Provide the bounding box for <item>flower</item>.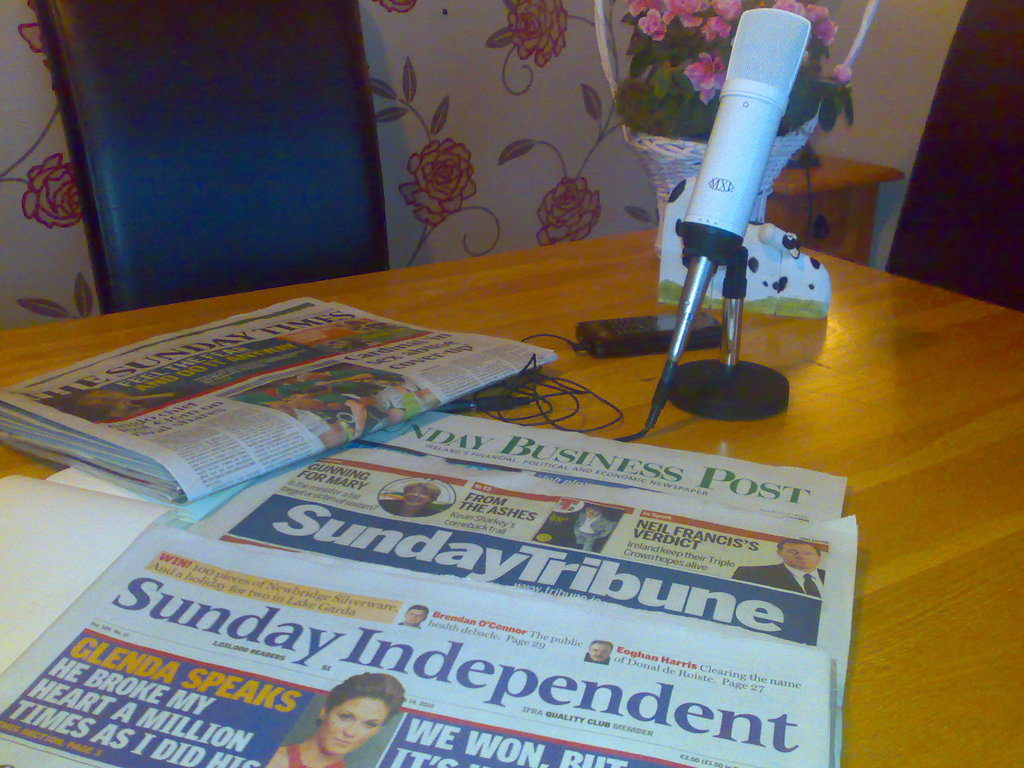
[535,181,600,246].
